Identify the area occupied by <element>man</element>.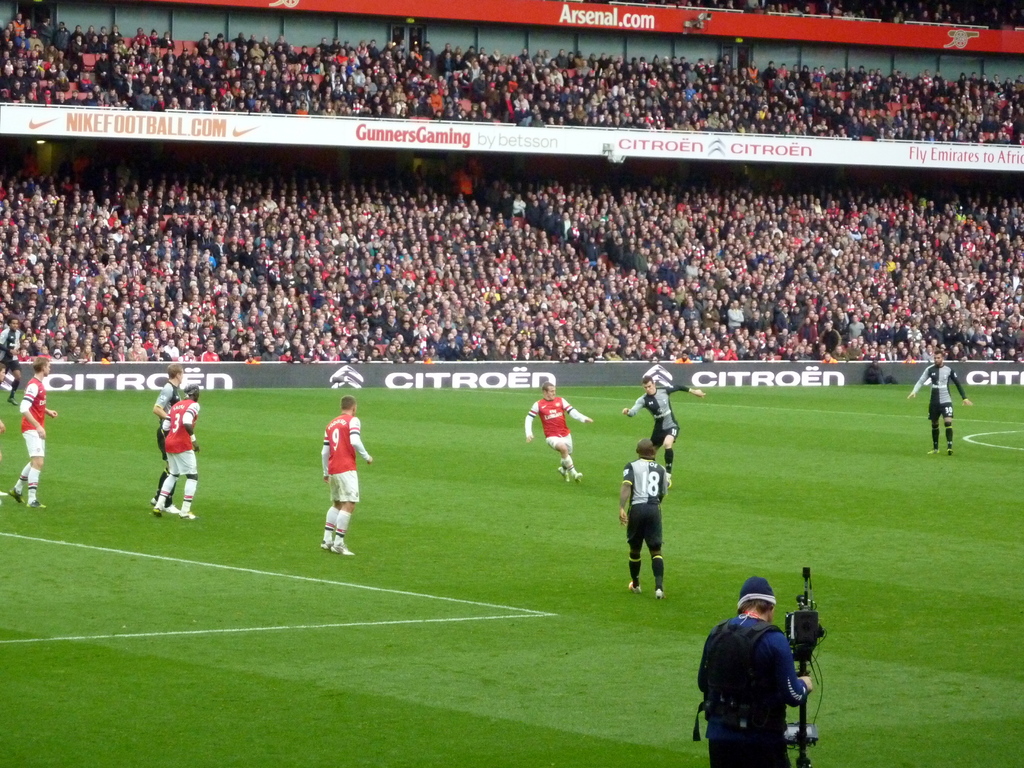
Area: box(316, 391, 376, 554).
